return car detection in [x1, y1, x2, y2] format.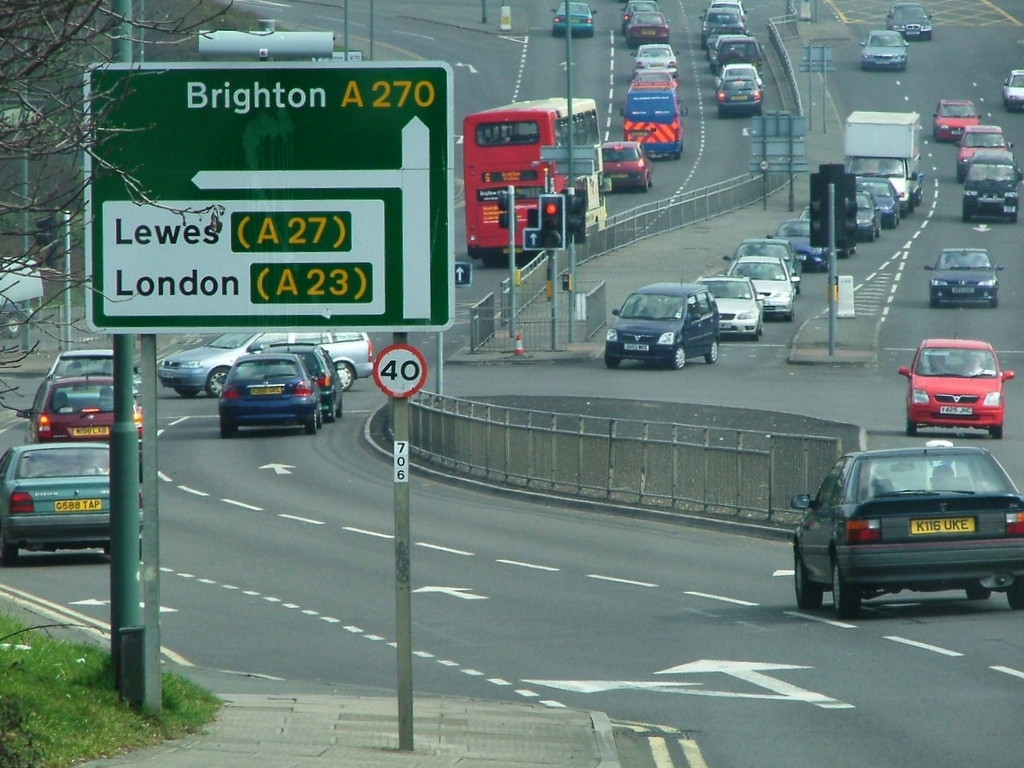
[924, 247, 1006, 303].
